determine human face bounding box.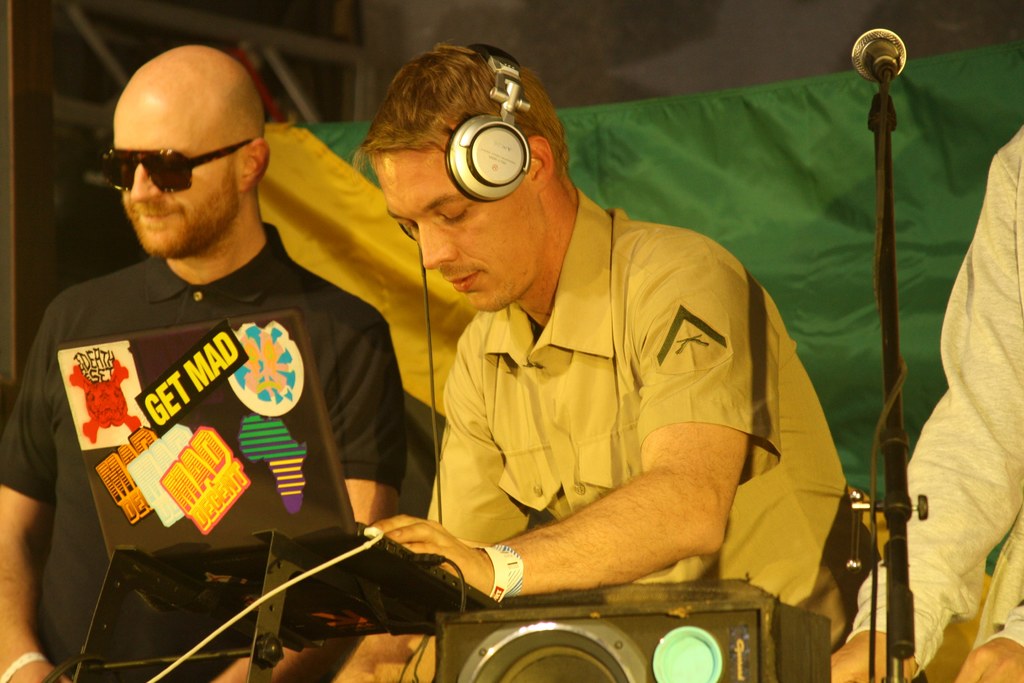
Determined: bbox=(370, 153, 539, 309).
